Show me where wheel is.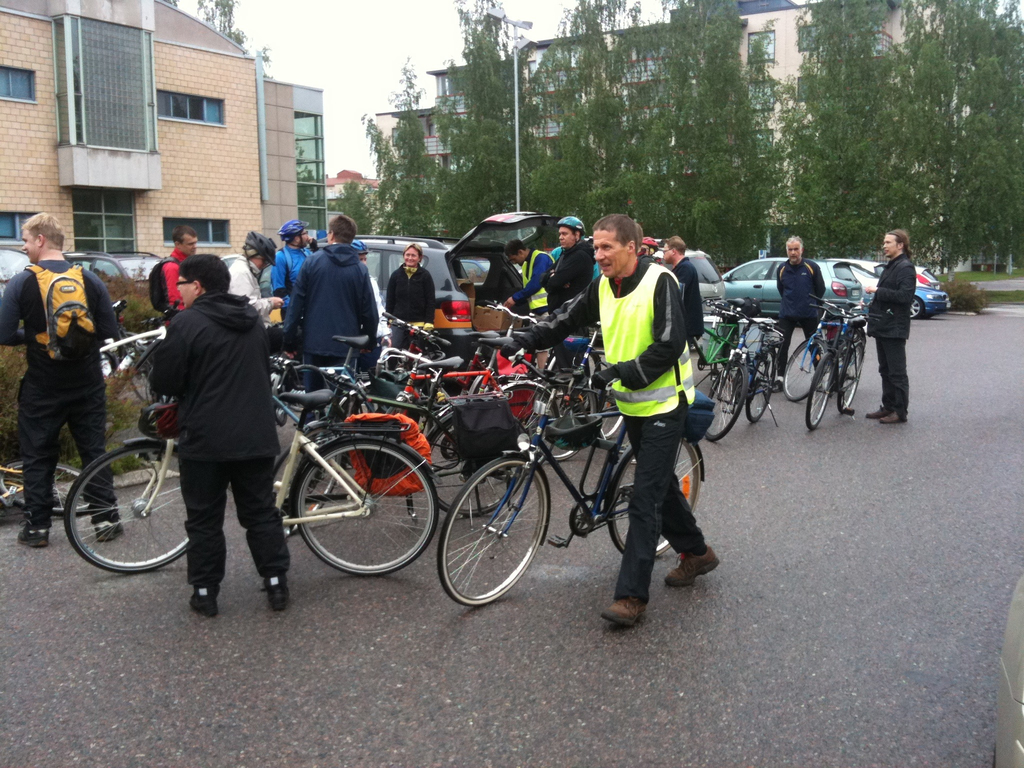
wheel is at pyautogui.locateOnScreen(438, 461, 549, 606).
